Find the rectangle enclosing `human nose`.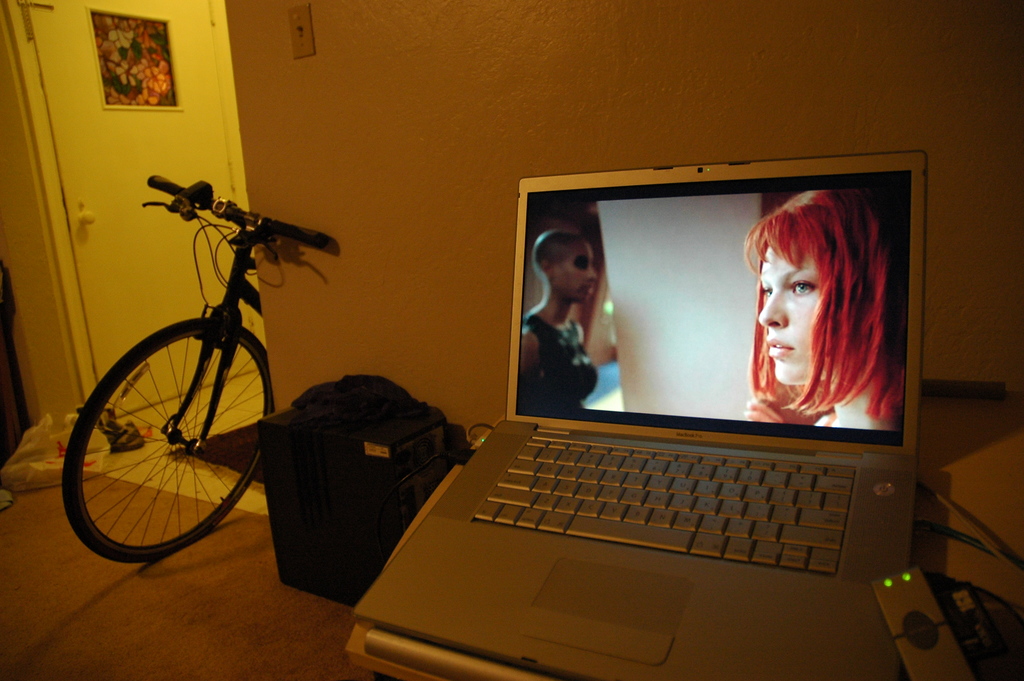
pyautogui.locateOnScreen(589, 268, 596, 281).
